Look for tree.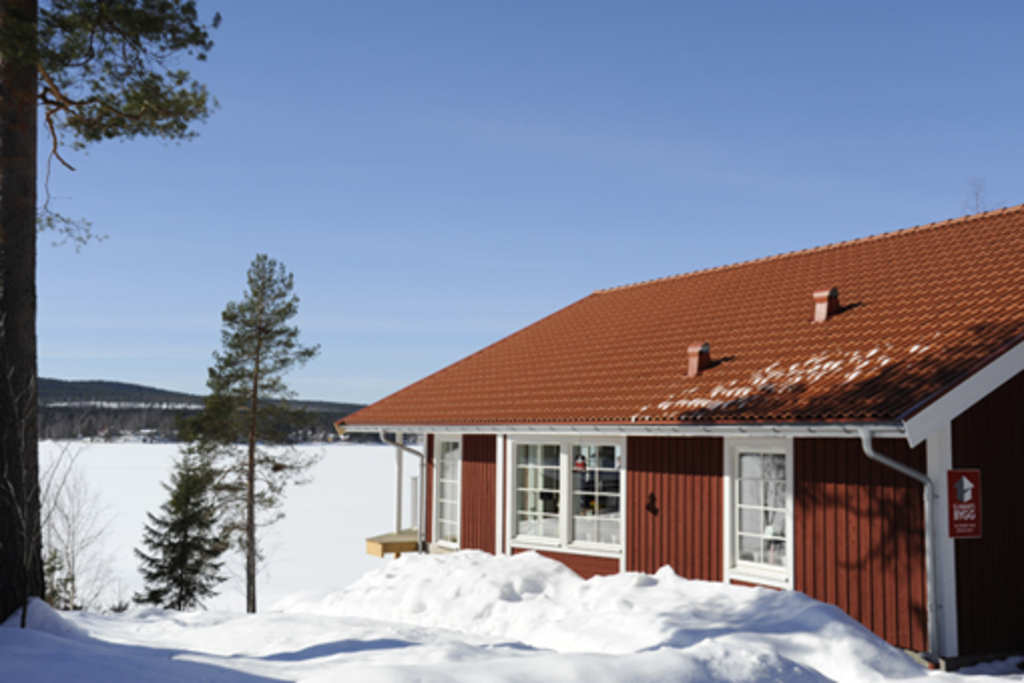
Found: pyautogui.locateOnScreen(0, 0, 221, 623).
